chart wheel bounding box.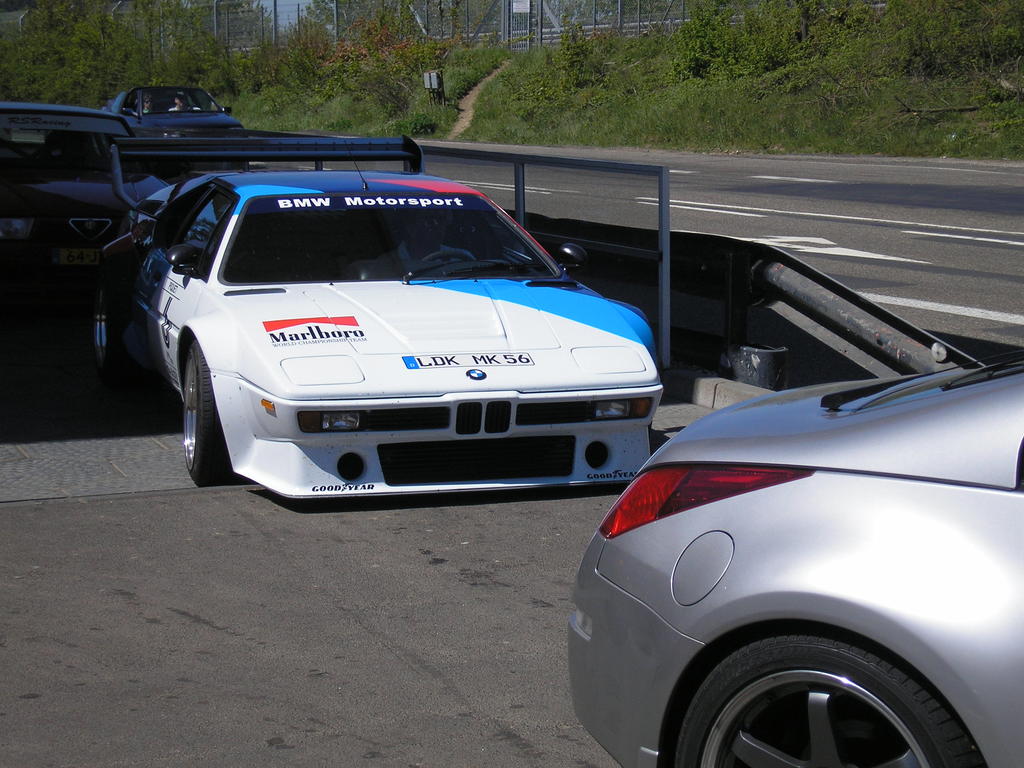
Charted: x1=667 y1=628 x2=993 y2=767.
